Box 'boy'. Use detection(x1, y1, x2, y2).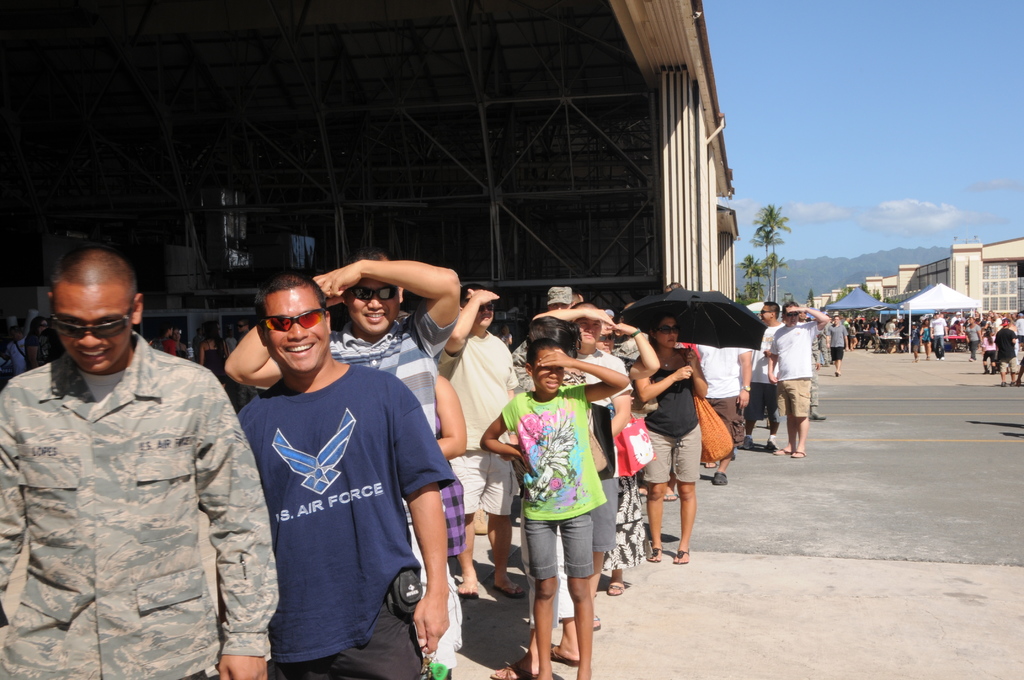
detection(474, 336, 621, 679).
